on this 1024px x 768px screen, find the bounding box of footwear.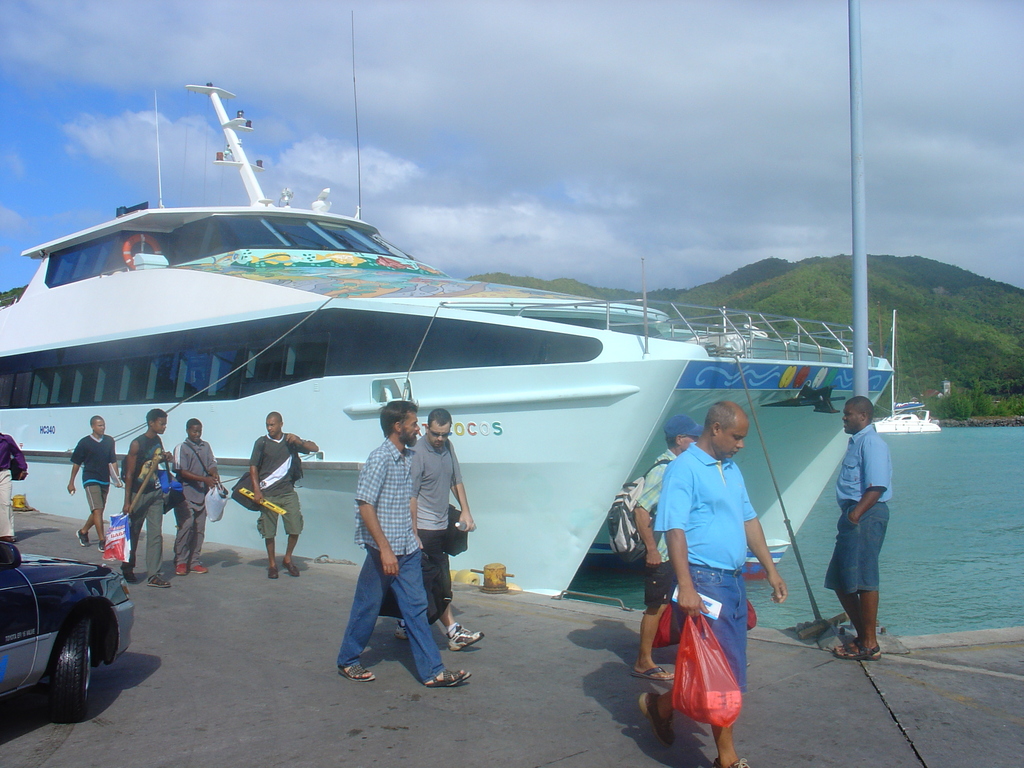
Bounding box: [397,621,408,637].
